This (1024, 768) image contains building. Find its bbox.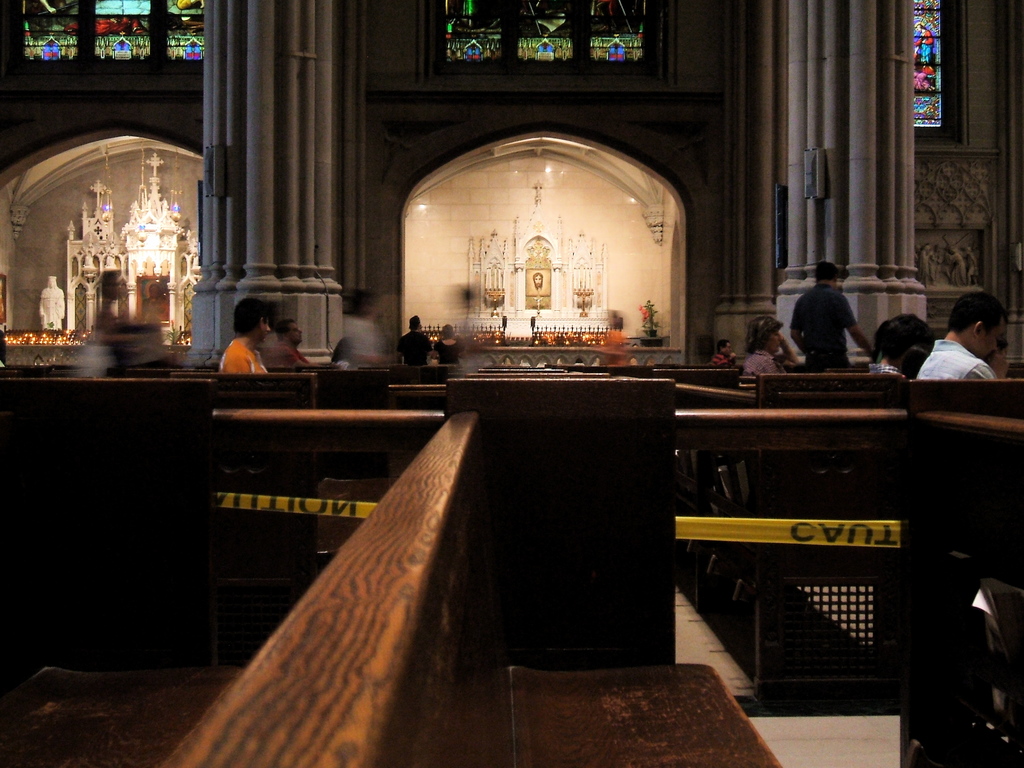
select_region(0, 0, 1023, 767).
